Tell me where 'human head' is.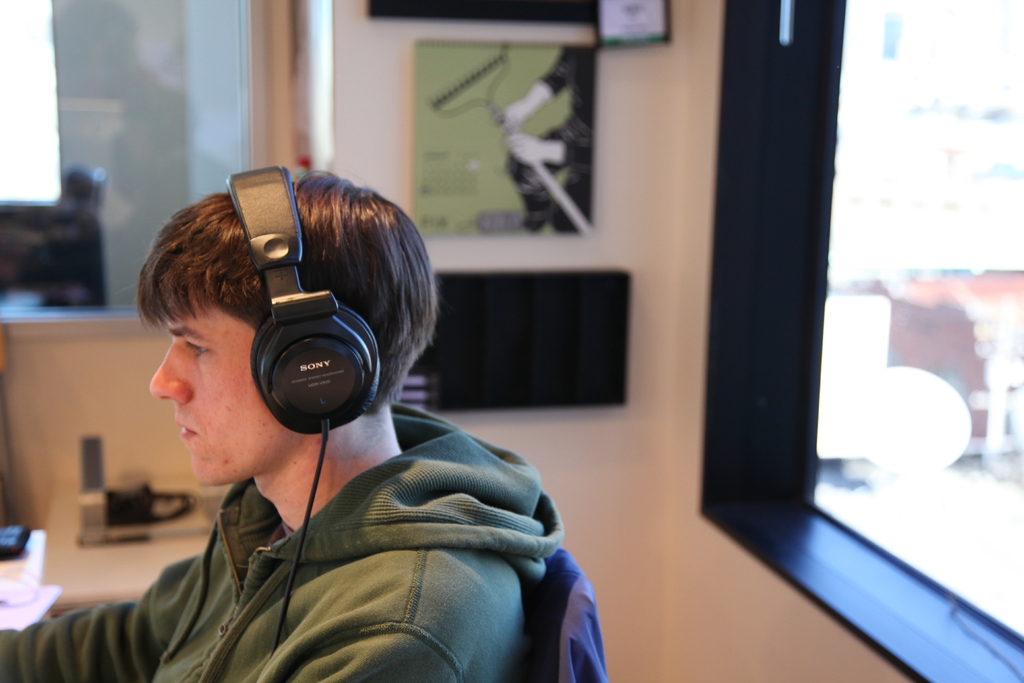
'human head' is at box=[137, 160, 396, 518].
